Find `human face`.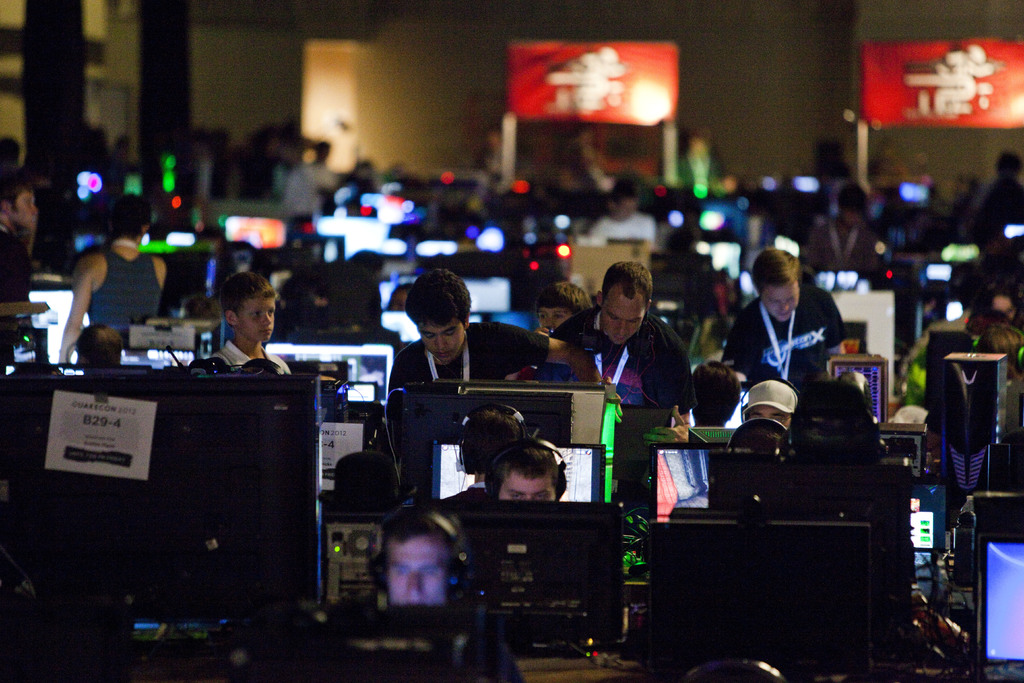
rect(539, 306, 566, 331).
